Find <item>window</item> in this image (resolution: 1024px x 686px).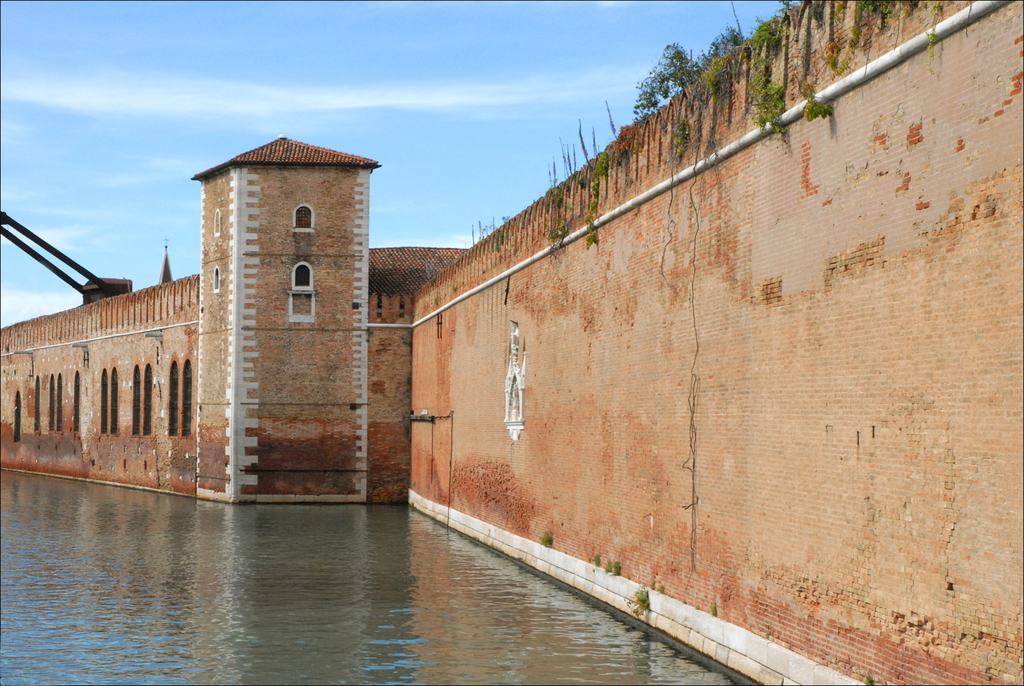
[183, 357, 196, 436].
